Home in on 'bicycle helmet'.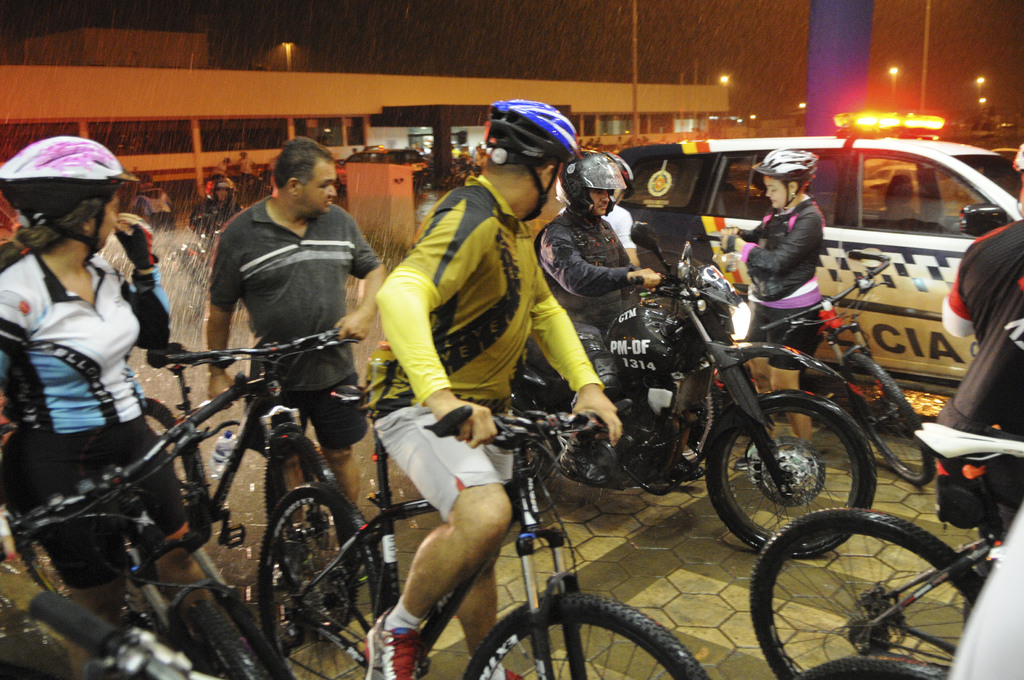
Homed in at region(1, 136, 129, 230).
